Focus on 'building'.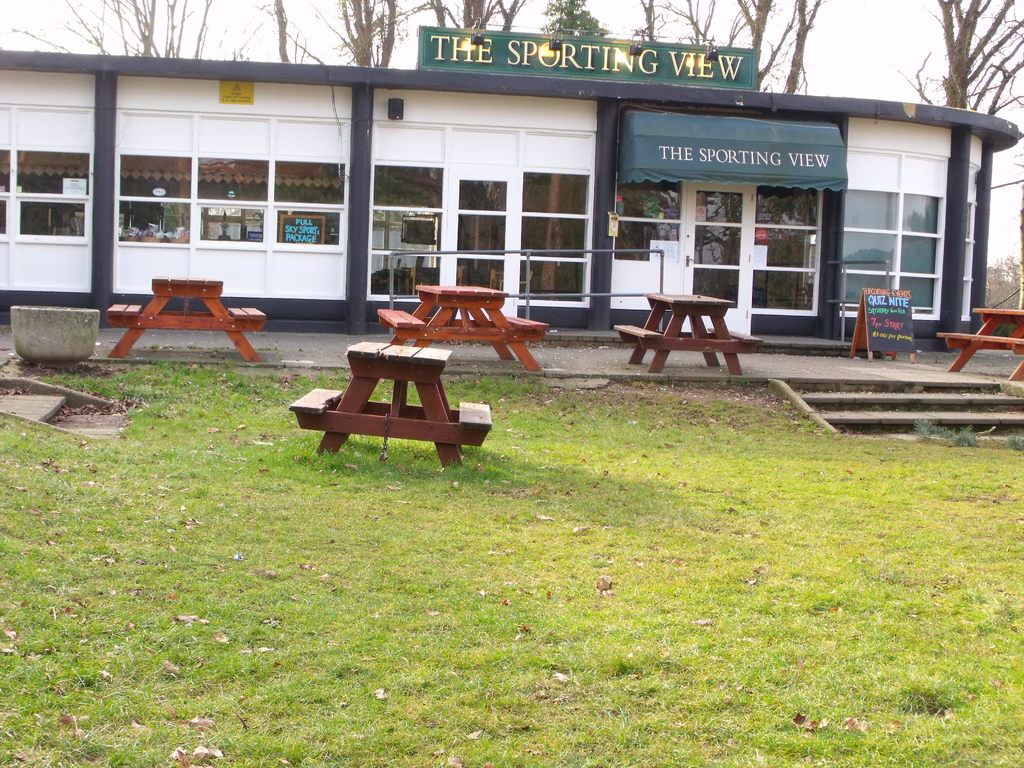
Focused at bbox(0, 22, 1023, 367).
